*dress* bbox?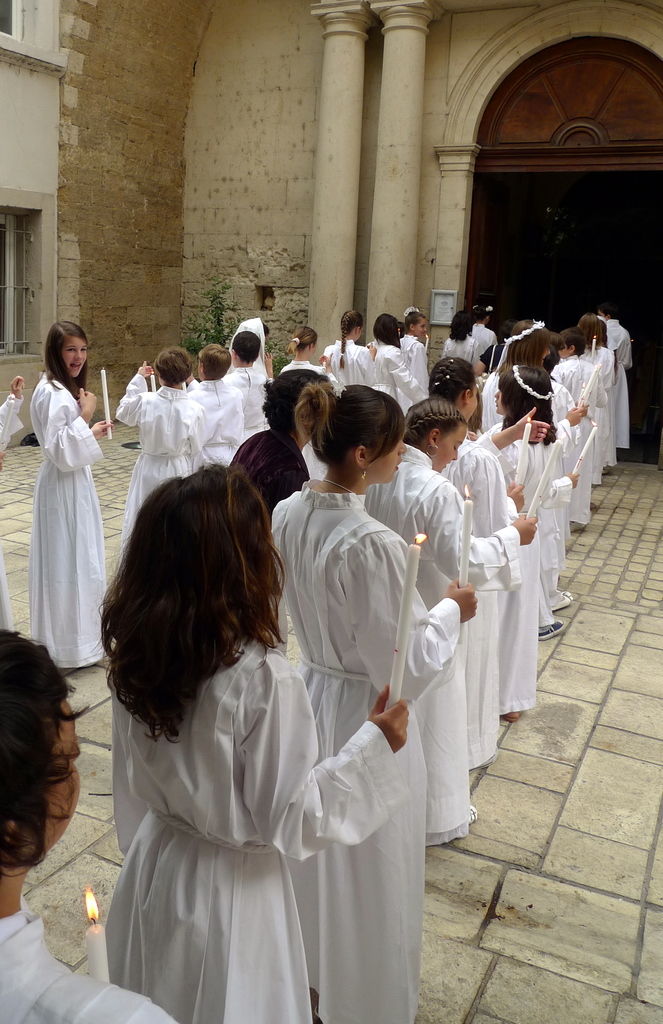
[26, 368, 110, 665]
